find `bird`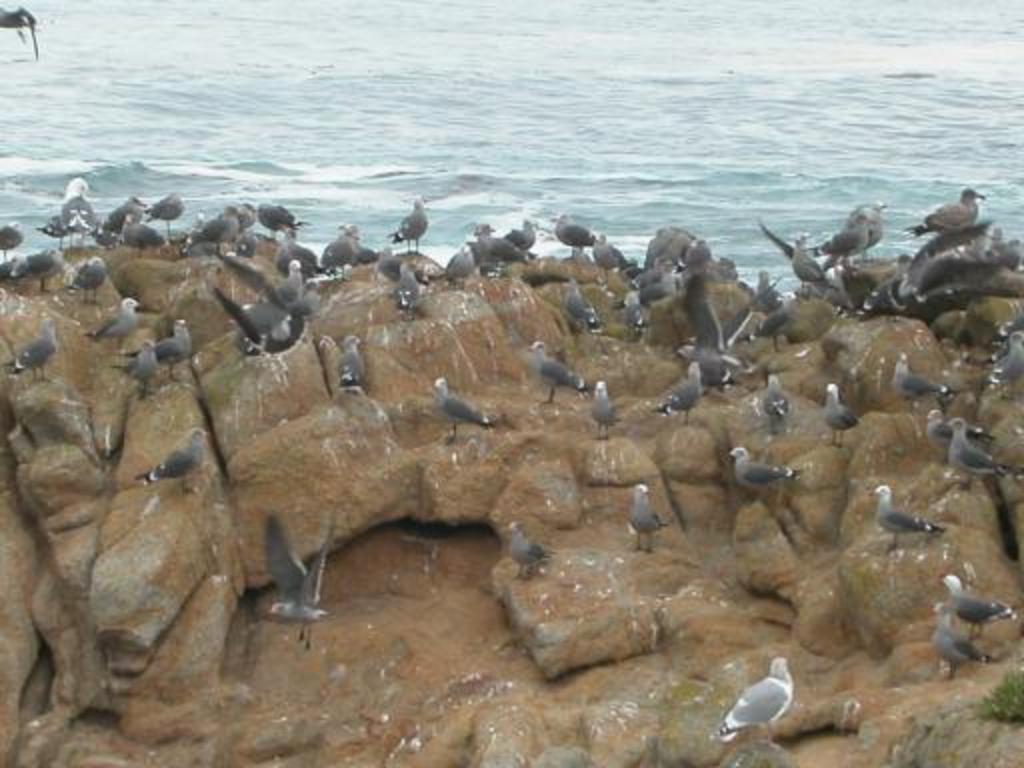
bbox(250, 506, 336, 652)
